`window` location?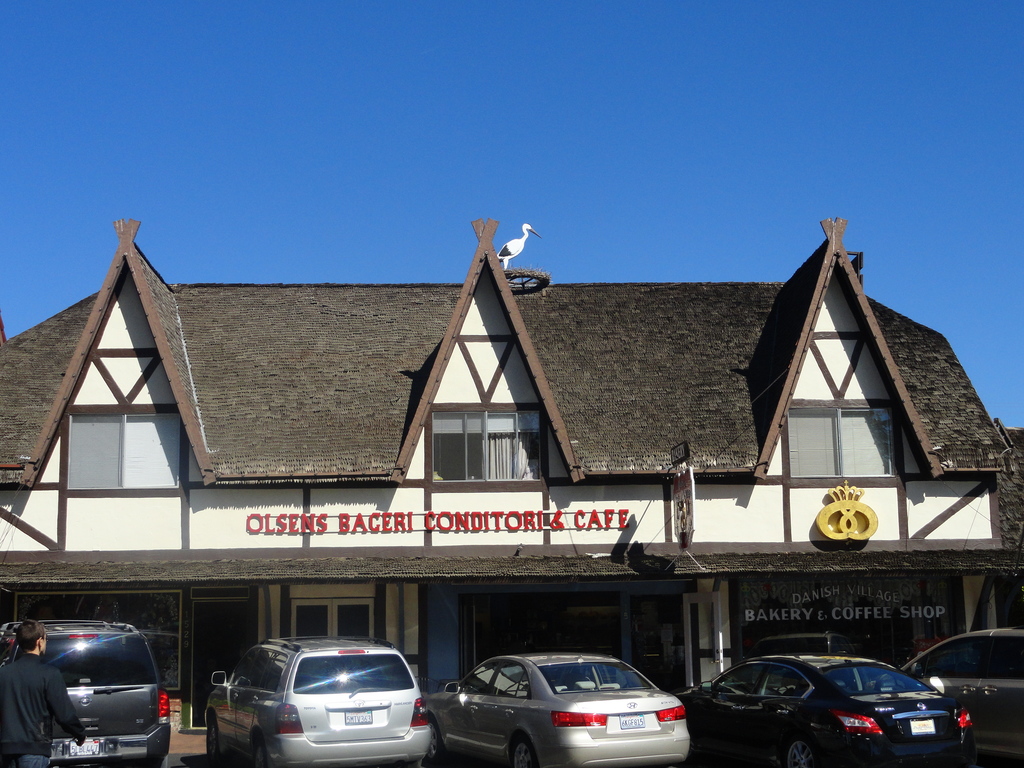
(56,401,194,499)
